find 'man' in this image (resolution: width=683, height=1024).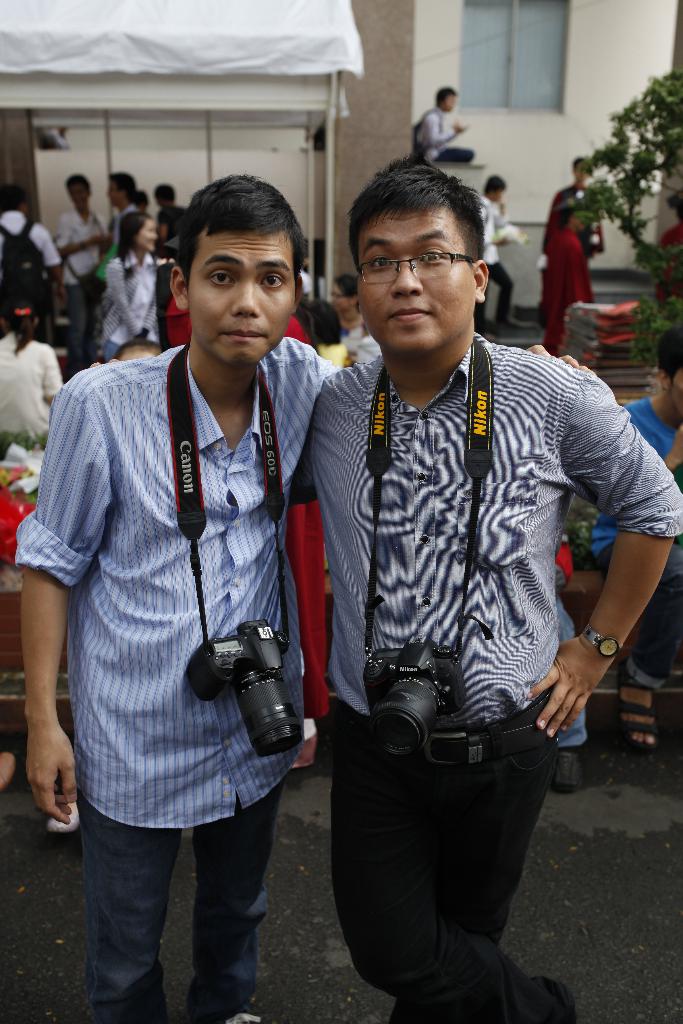
box(157, 178, 190, 257).
